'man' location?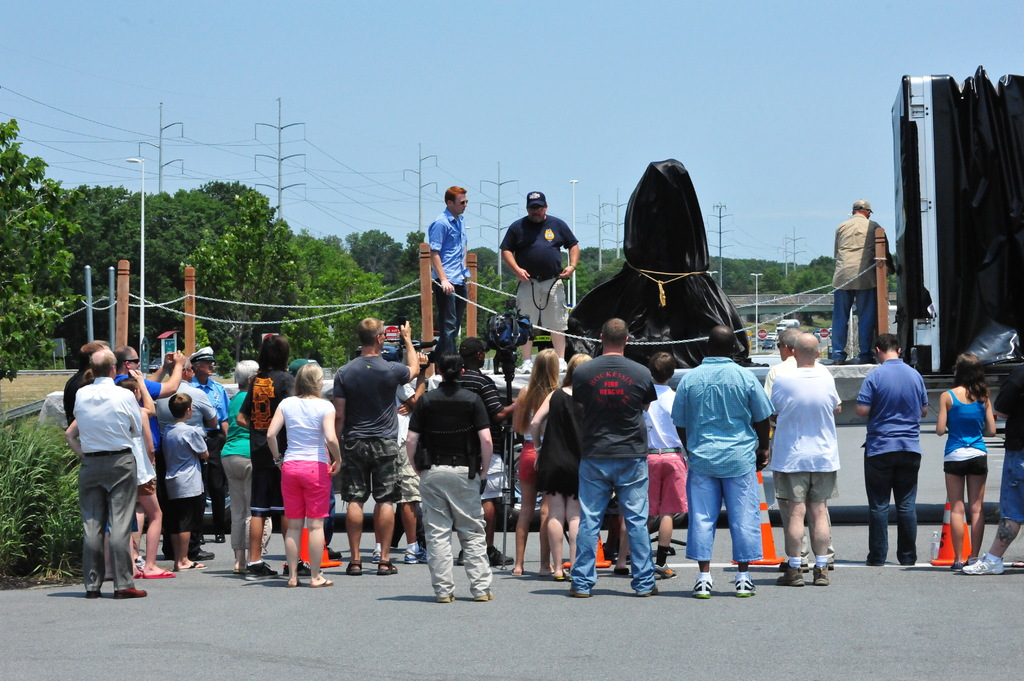
336, 319, 423, 574
